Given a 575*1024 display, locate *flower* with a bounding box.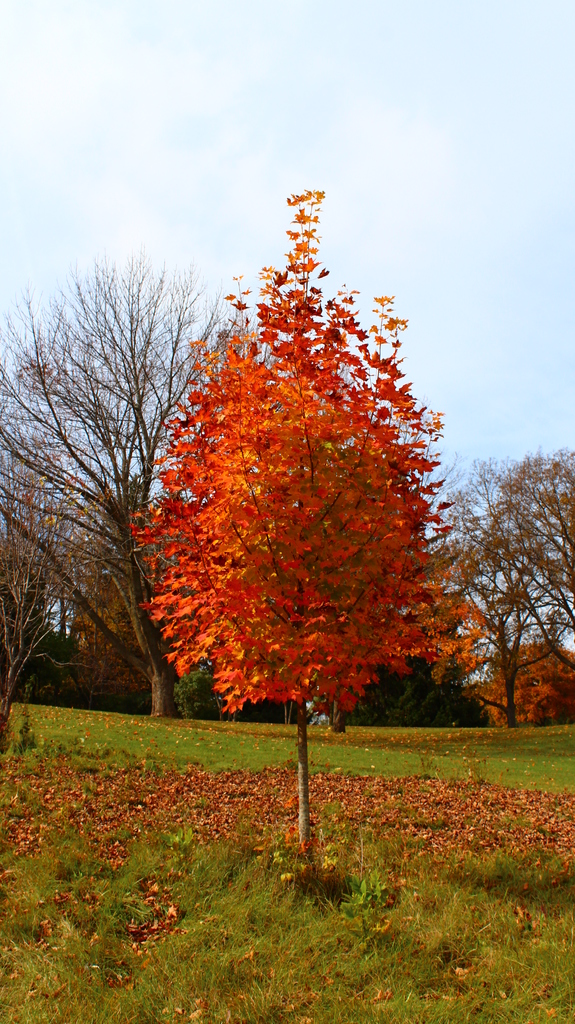
Located: [467, 637, 574, 735].
